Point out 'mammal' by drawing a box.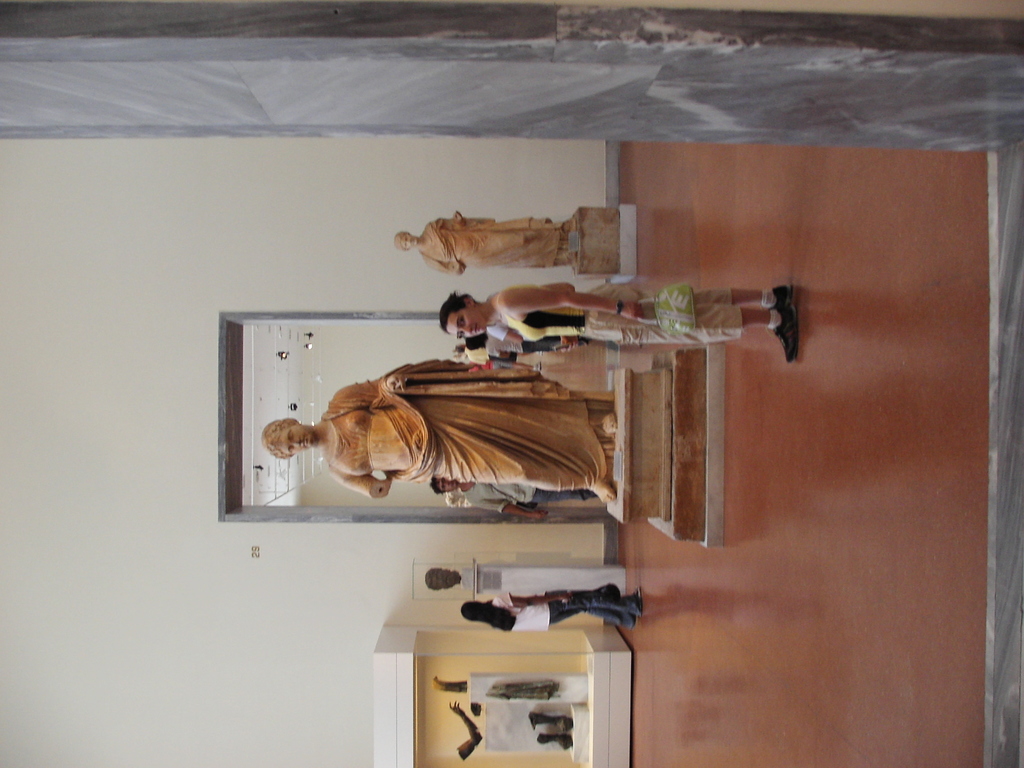
440,285,794,360.
